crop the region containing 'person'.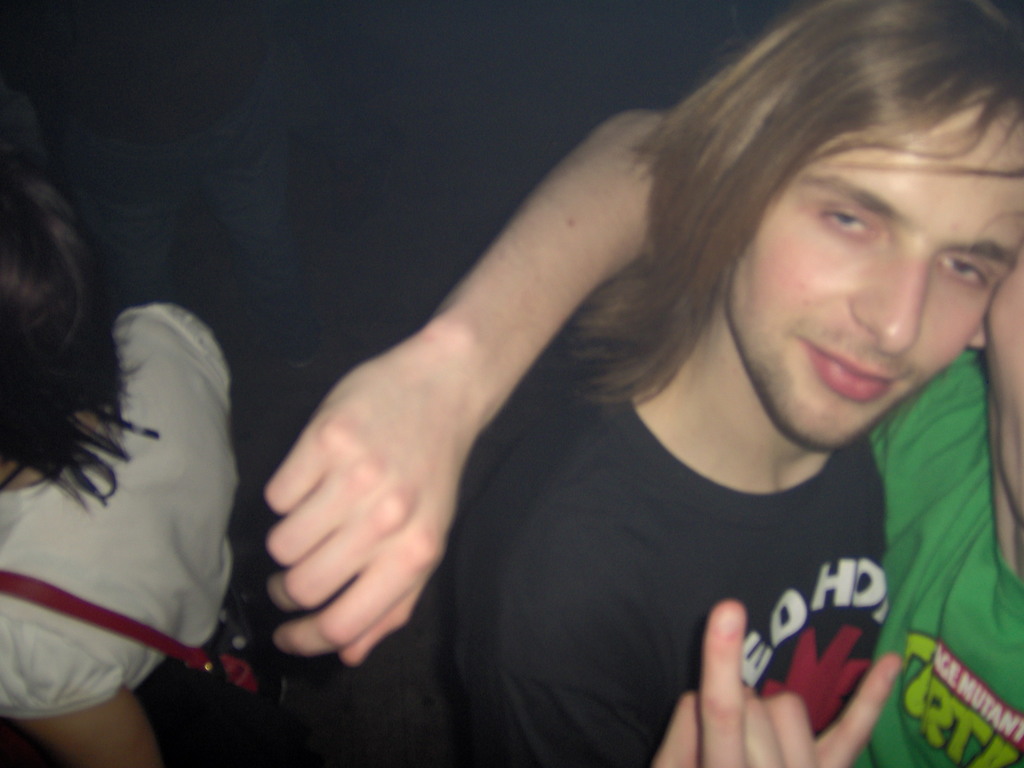
Crop region: {"x1": 1, "y1": 164, "x2": 239, "y2": 767}.
